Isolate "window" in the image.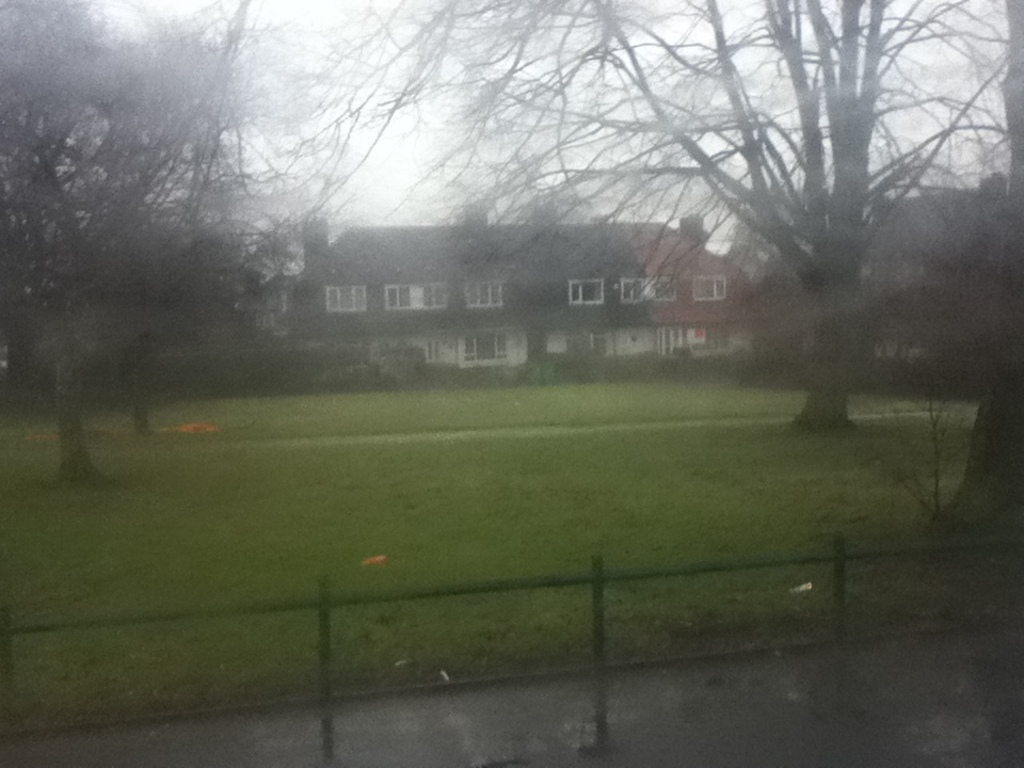
Isolated region: [326, 288, 368, 310].
